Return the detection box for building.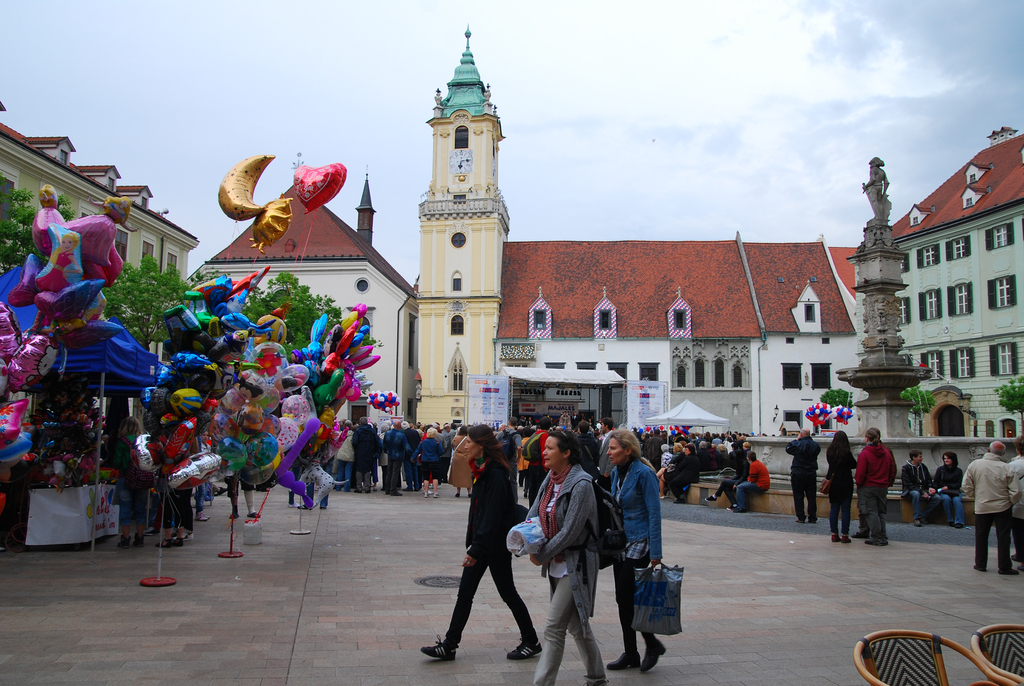
0/96/196/410.
